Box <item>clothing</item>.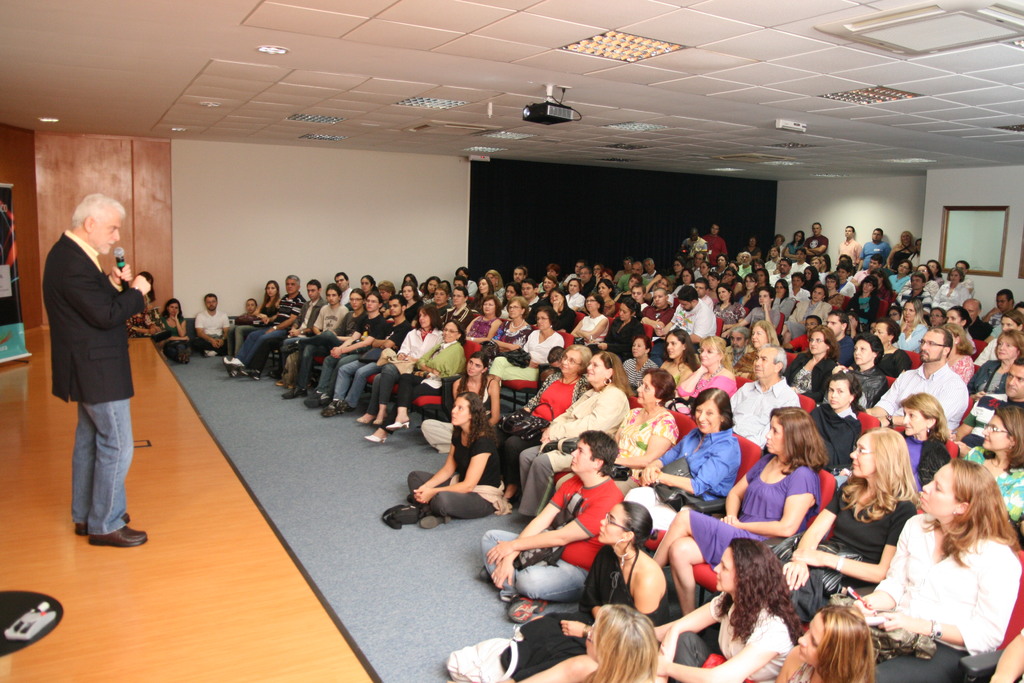
(787,297,838,339).
